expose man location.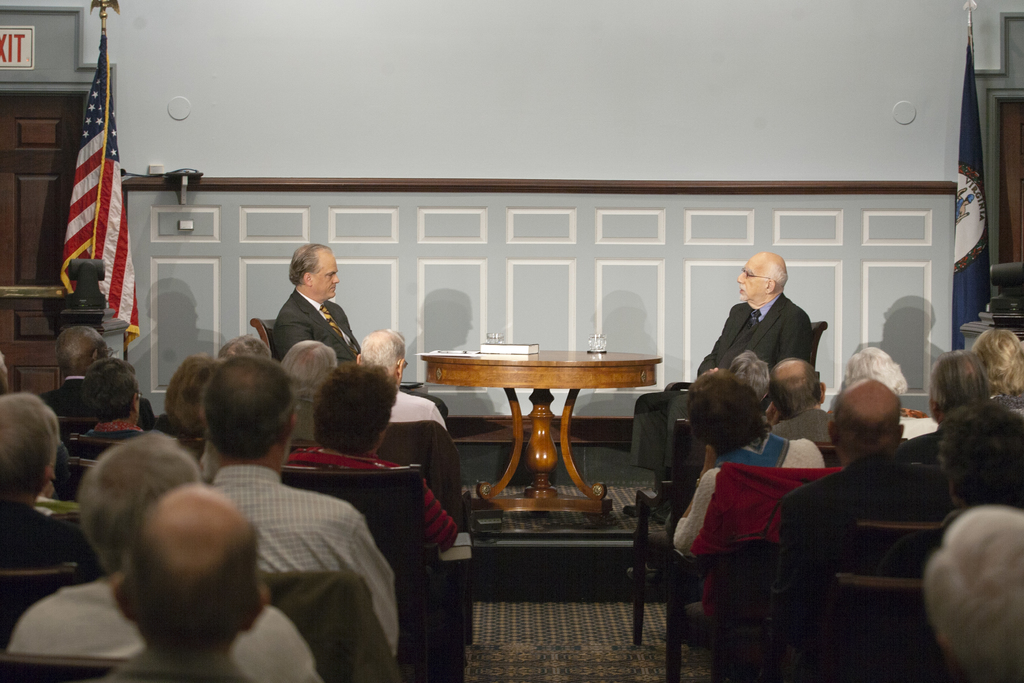
Exposed at crop(694, 251, 815, 377).
